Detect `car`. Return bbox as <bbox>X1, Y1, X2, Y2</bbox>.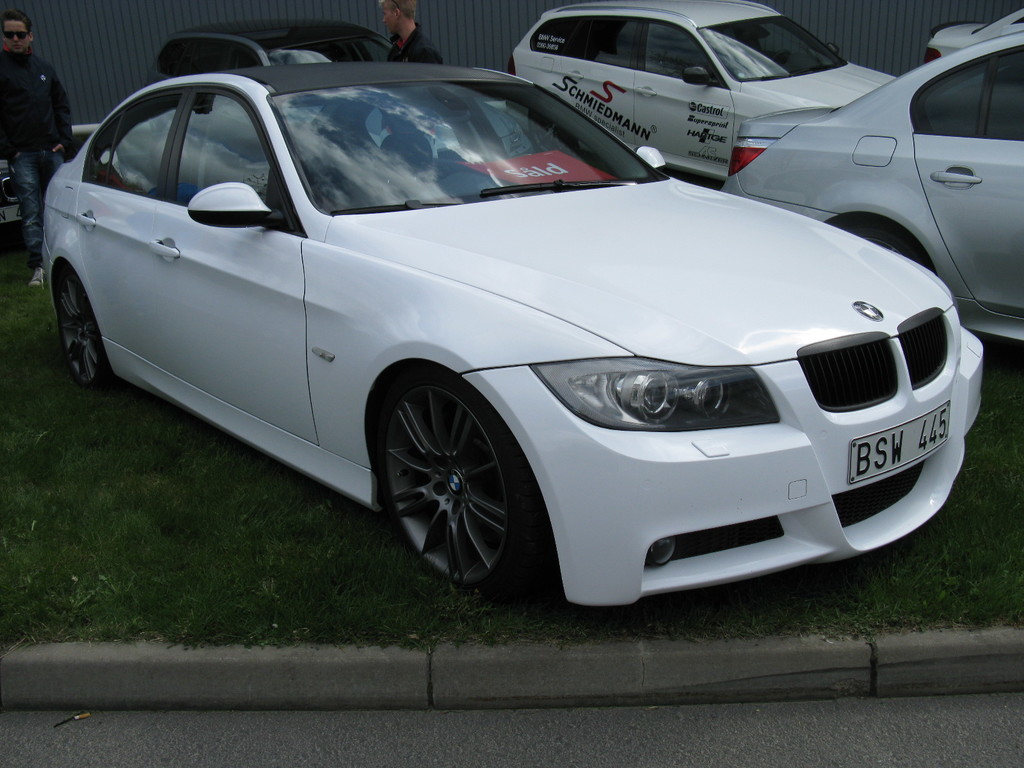
<bbox>923, 10, 1023, 57</bbox>.
